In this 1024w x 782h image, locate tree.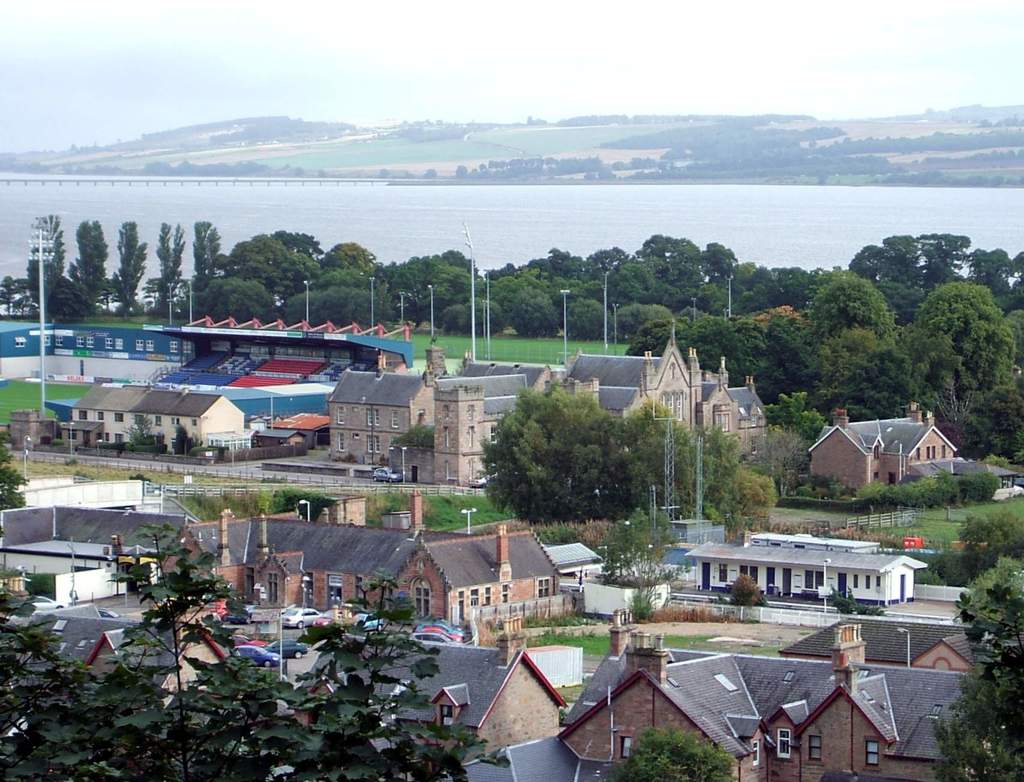
Bounding box: [970,247,1005,284].
